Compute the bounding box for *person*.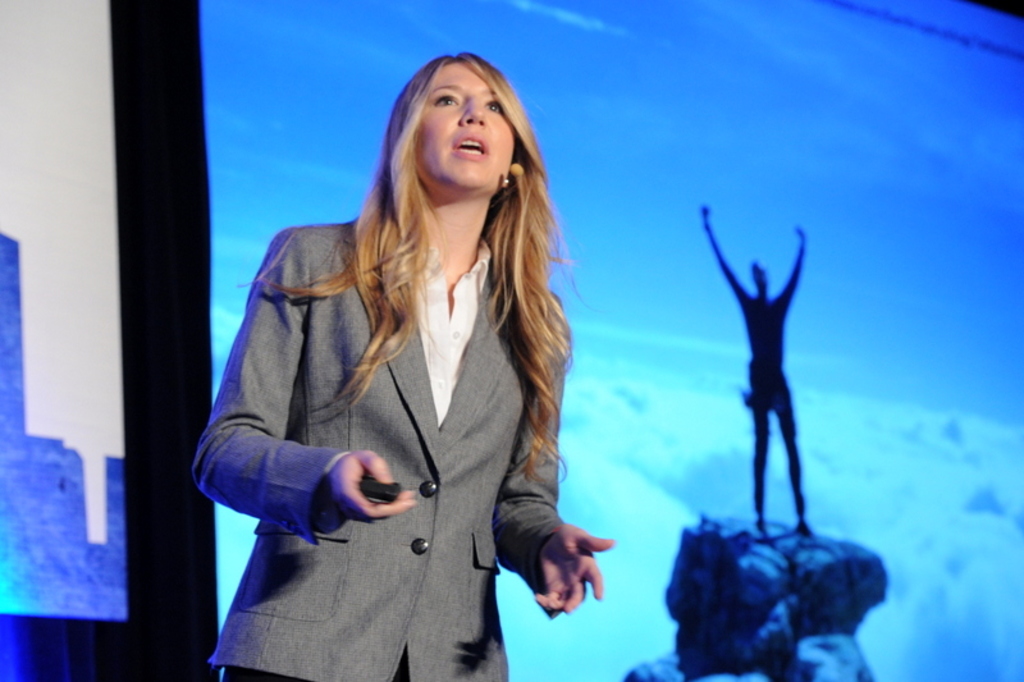
699:203:819:540.
